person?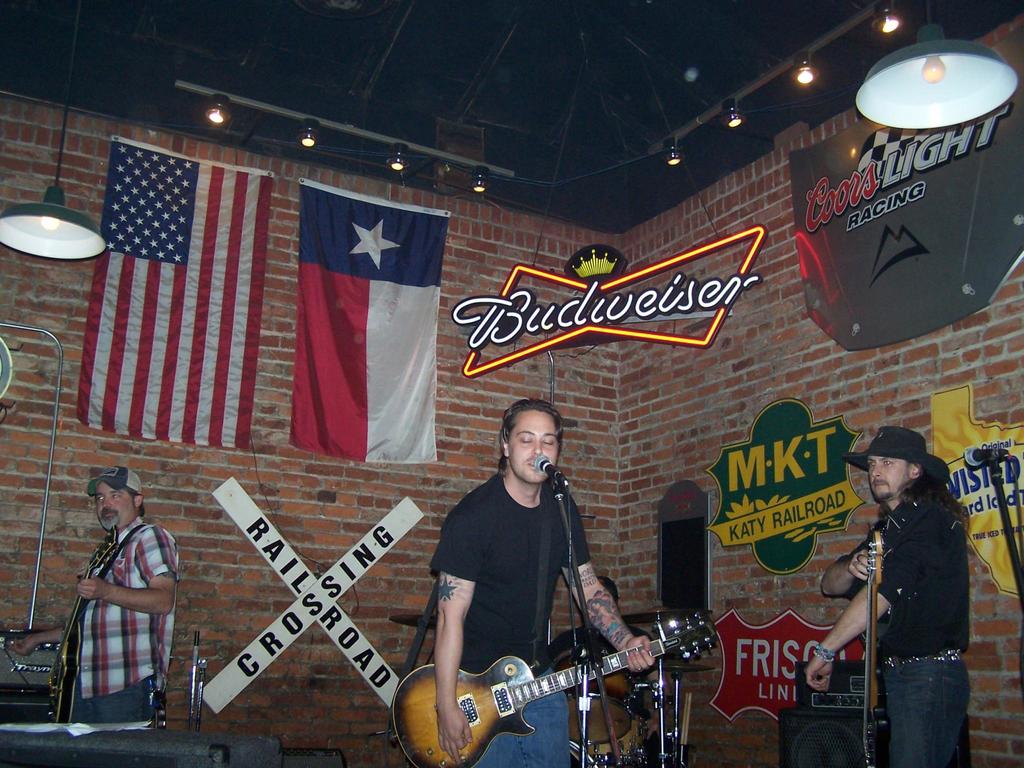
(542,575,668,756)
